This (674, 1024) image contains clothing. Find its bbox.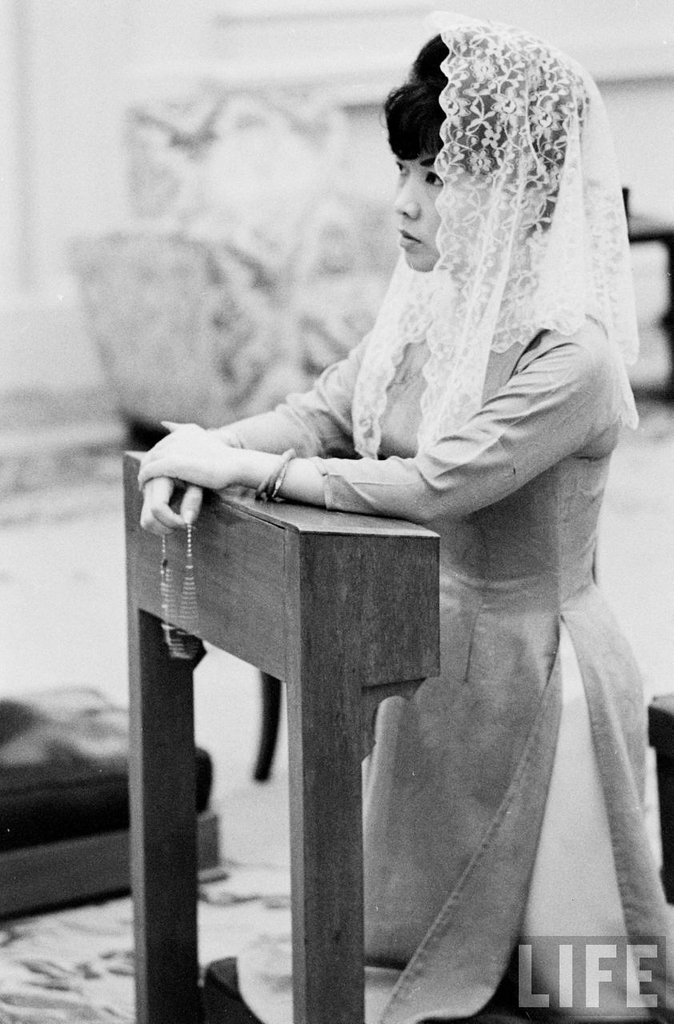
218,283,660,1018.
